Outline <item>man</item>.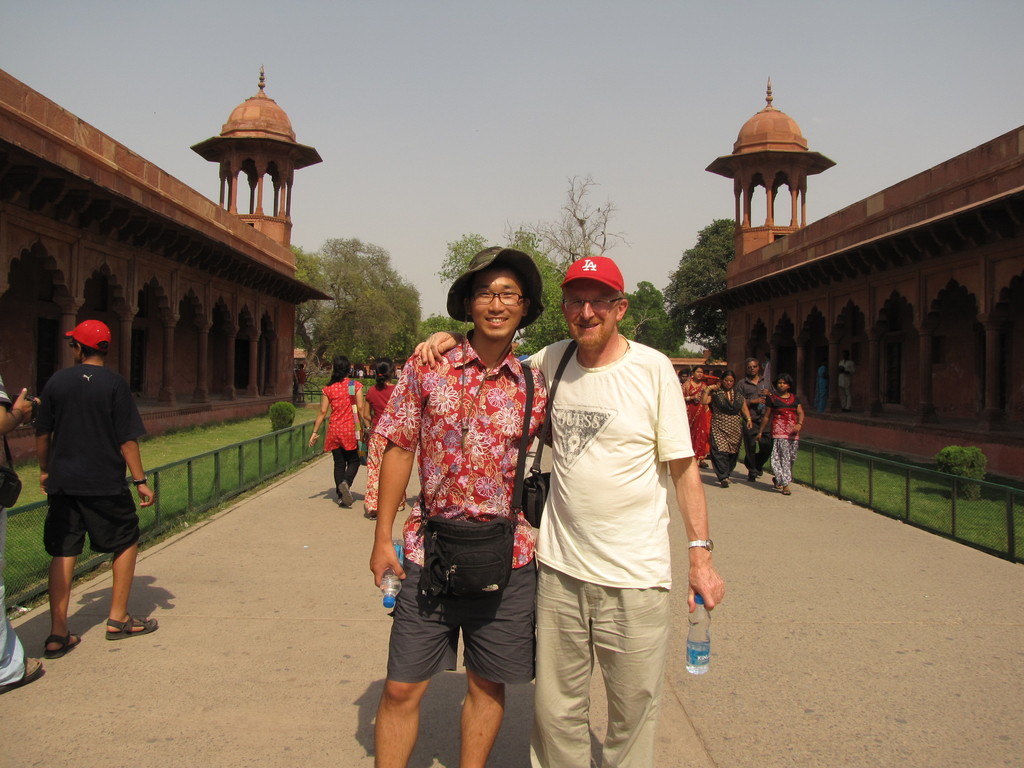
Outline: {"left": 0, "top": 374, "right": 44, "bottom": 692}.
